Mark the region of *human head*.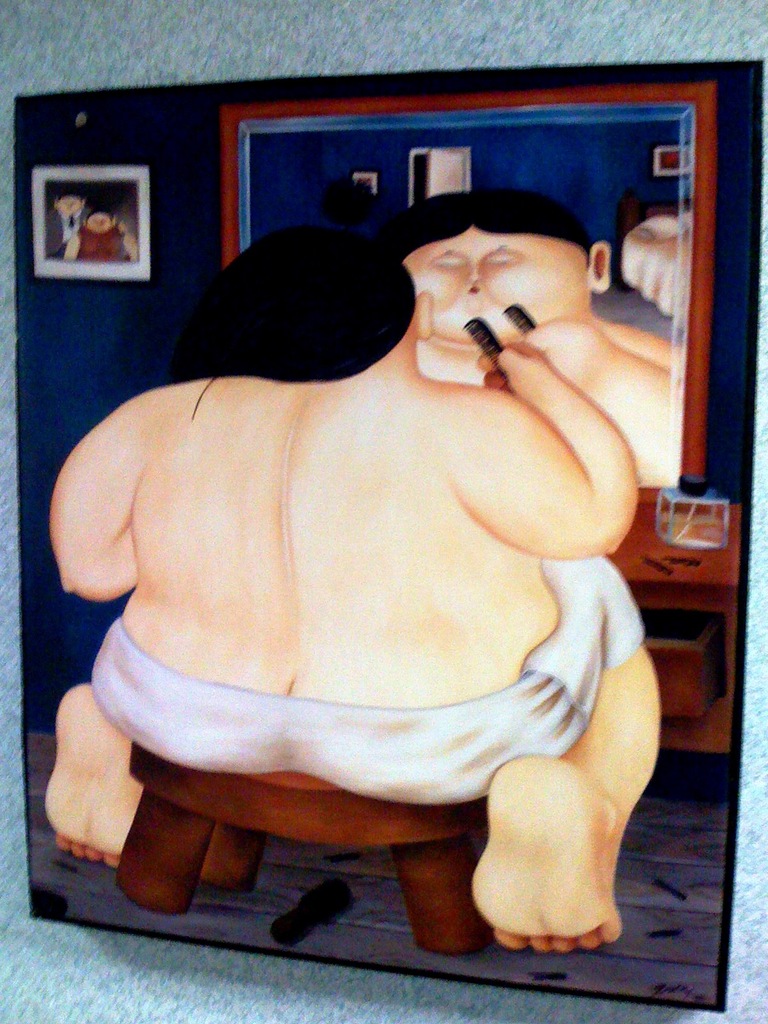
Region: select_region(207, 225, 419, 374).
